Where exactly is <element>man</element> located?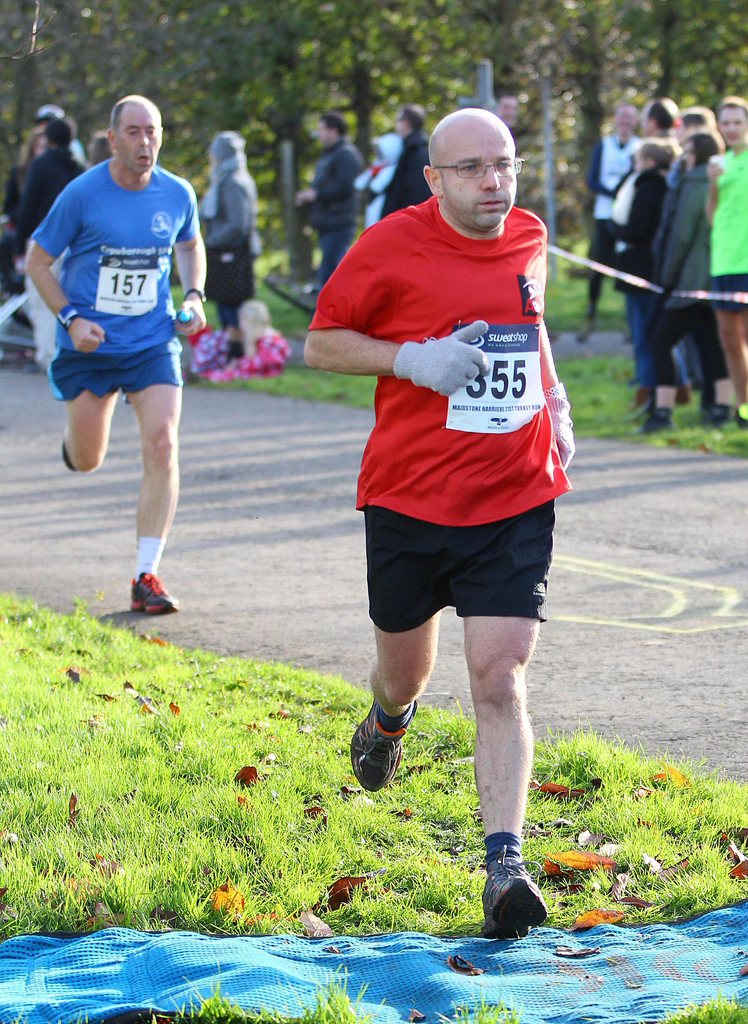
Its bounding box is 35,88,216,642.
